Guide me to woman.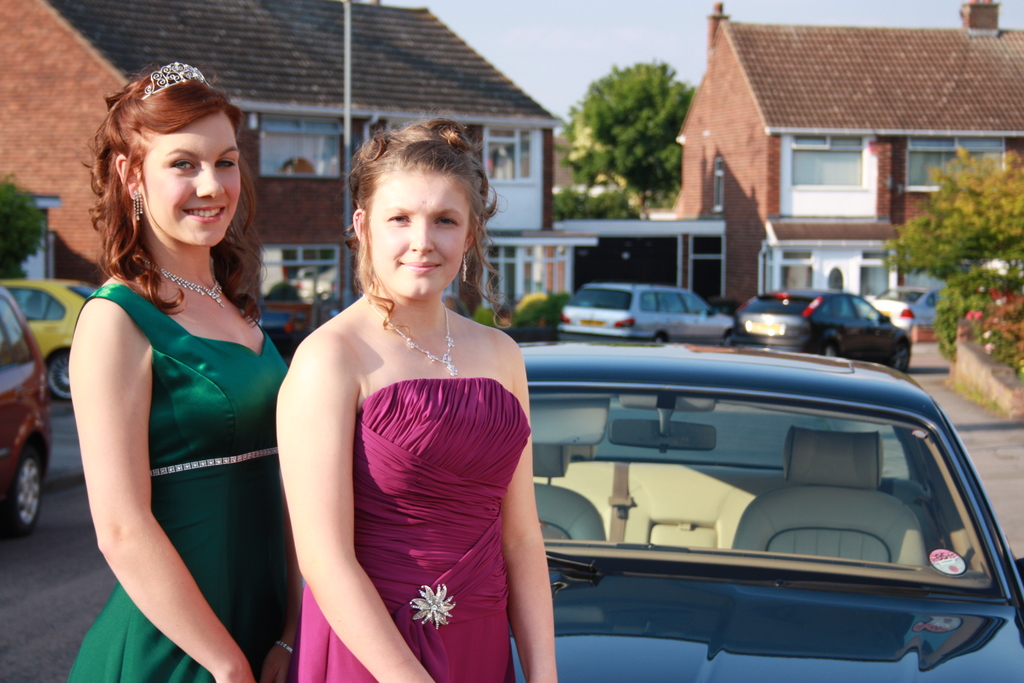
Guidance: region(269, 129, 557, 667).
